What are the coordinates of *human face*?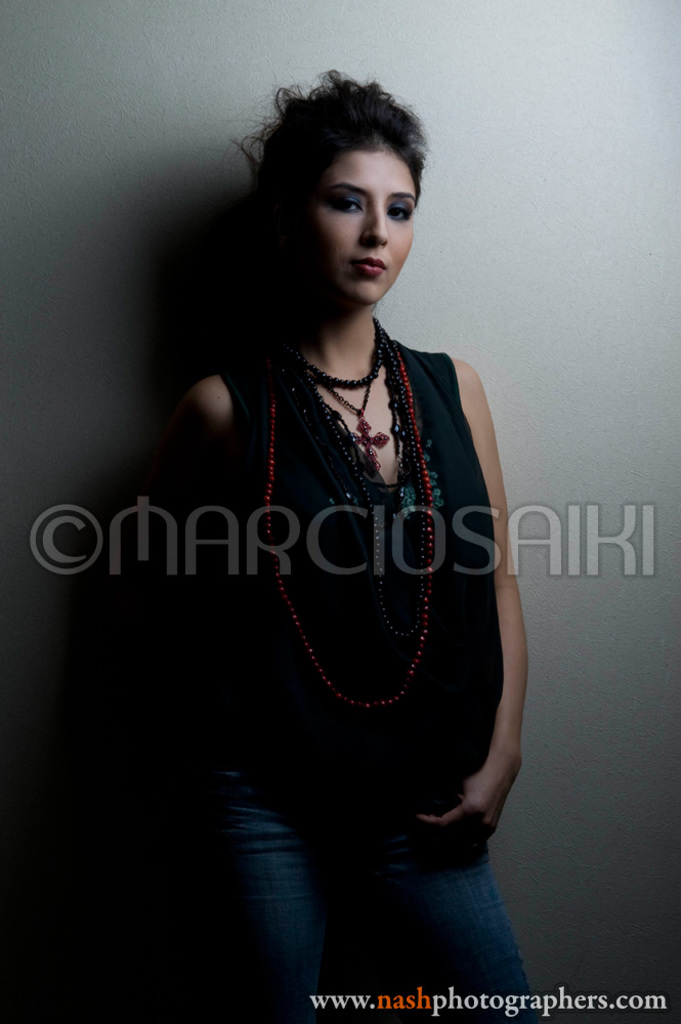
region(291, 142, 419, 304).
